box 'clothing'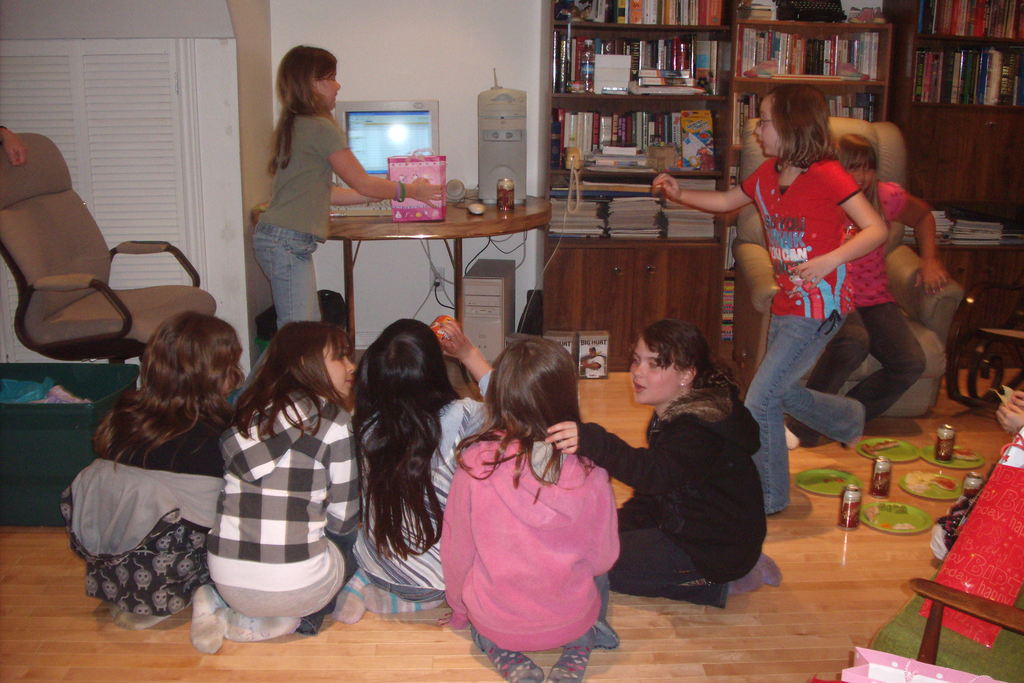
bbox=(749, 156, 866, 517)
